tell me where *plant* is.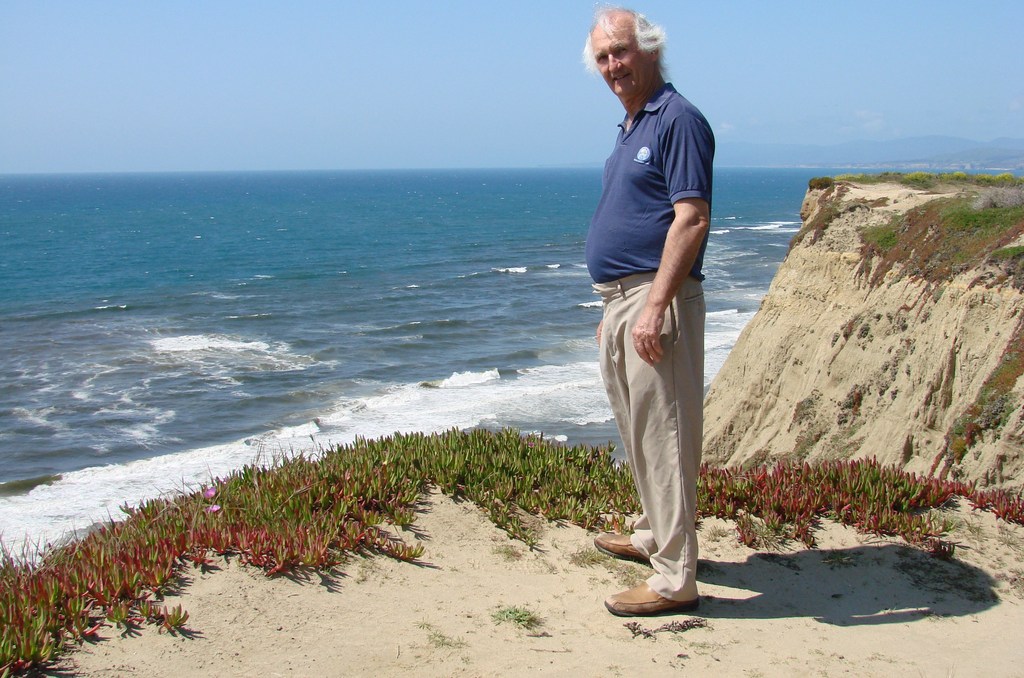
*plant* is at 492,601,529,636.
